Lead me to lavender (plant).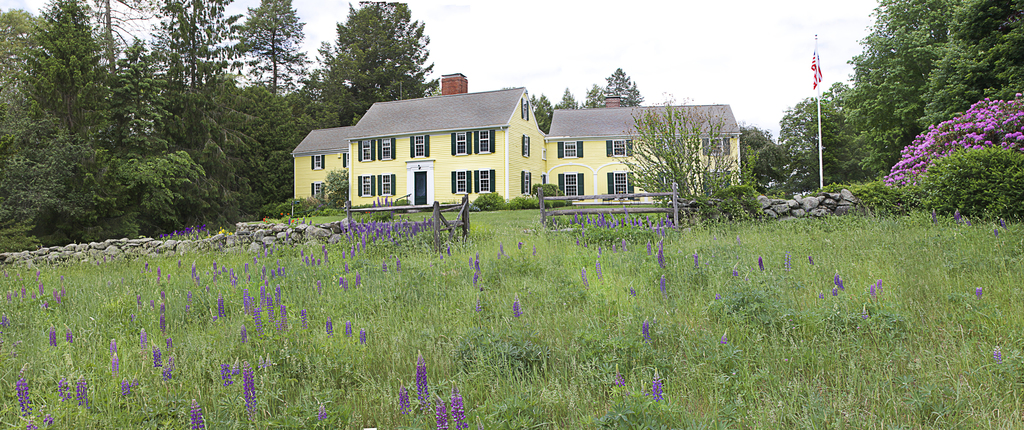
Lead to box=[597, 261, 602, 285].
